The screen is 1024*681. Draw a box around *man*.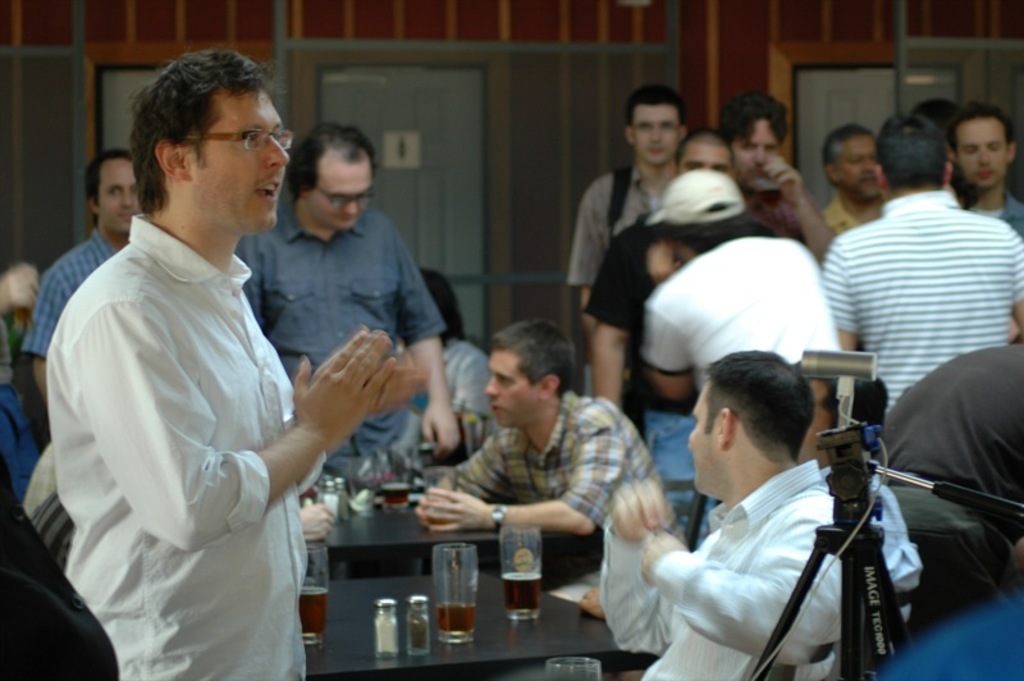
x1=600 y1=351 x2=850 y2=680.
